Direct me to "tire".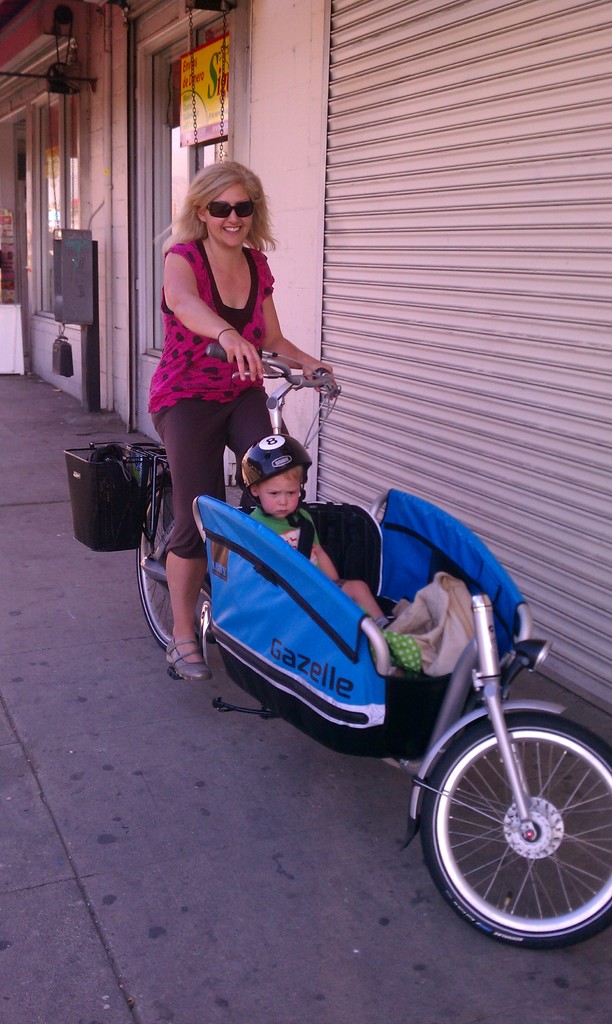
Direction: crop(130, 463, 219, 653).
